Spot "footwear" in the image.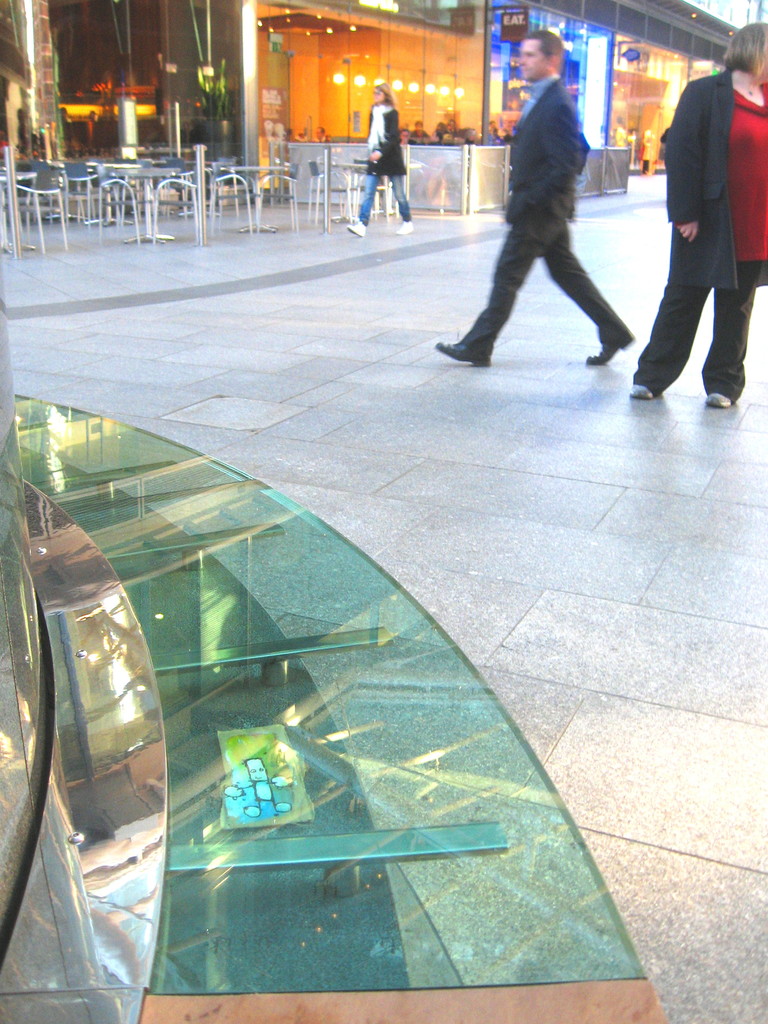
"footwear" found at 396:218:415:233.
